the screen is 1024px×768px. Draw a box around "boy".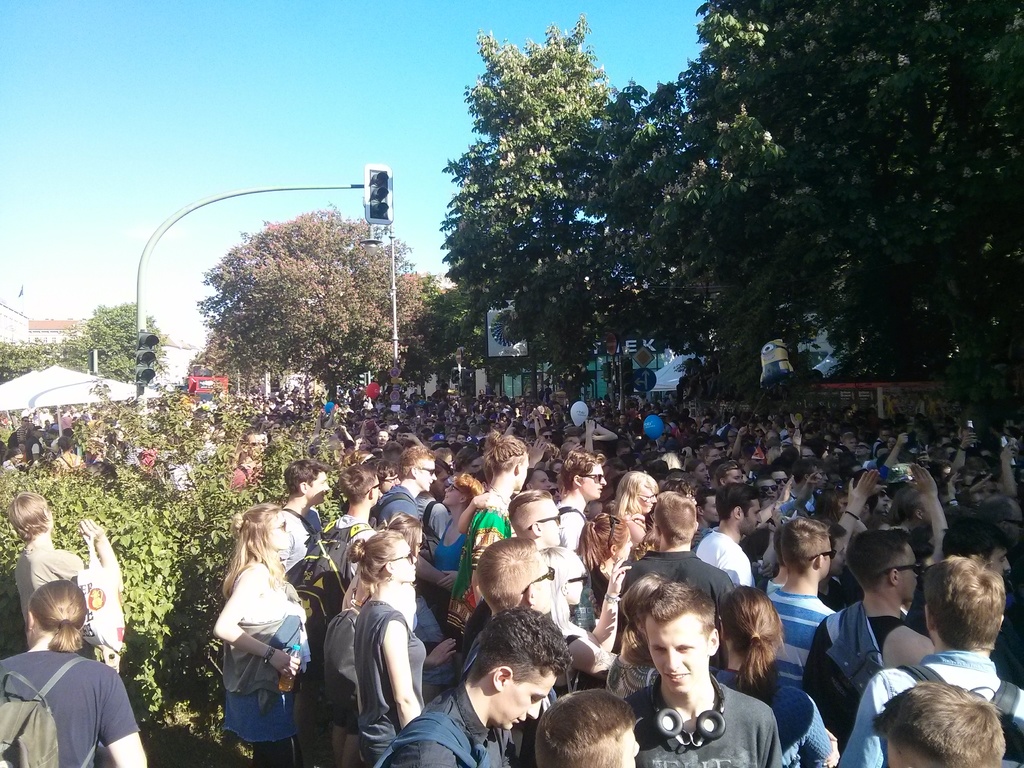
557, 449, 606, 552.
